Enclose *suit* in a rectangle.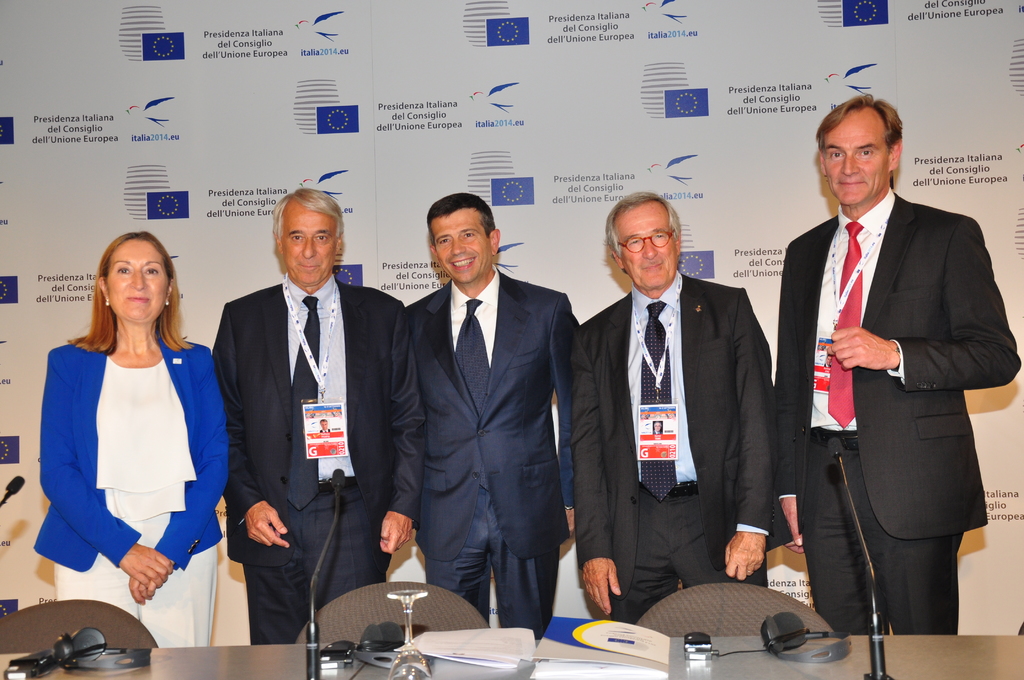
<bbox>570, 284, 802, 635</bbox>.
